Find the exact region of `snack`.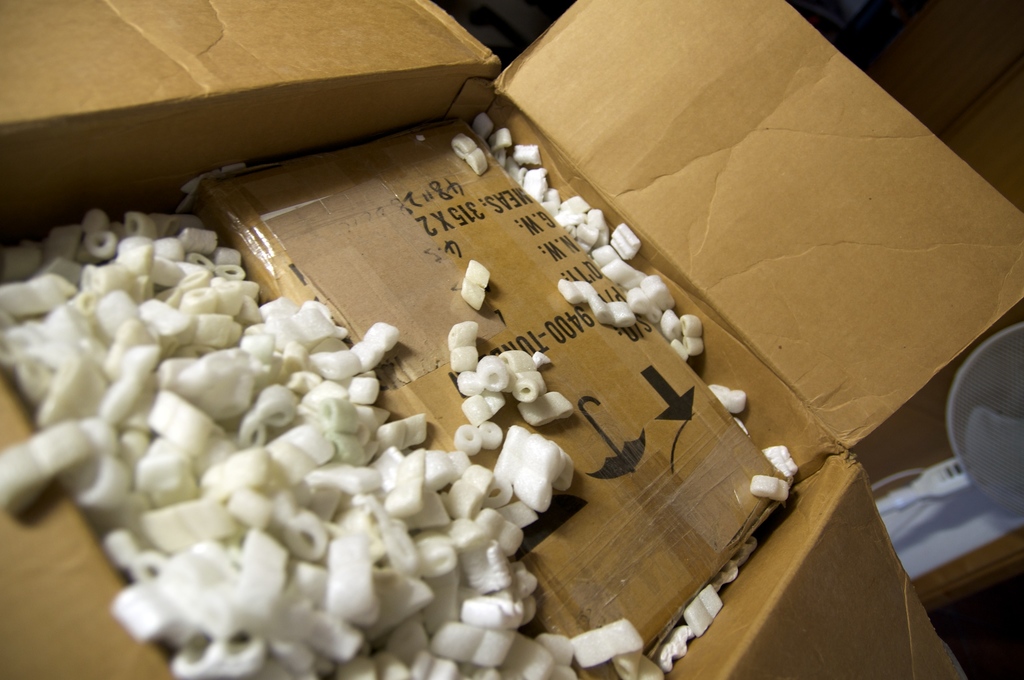
Exact region: BBox(0, 111, 802, 679).
